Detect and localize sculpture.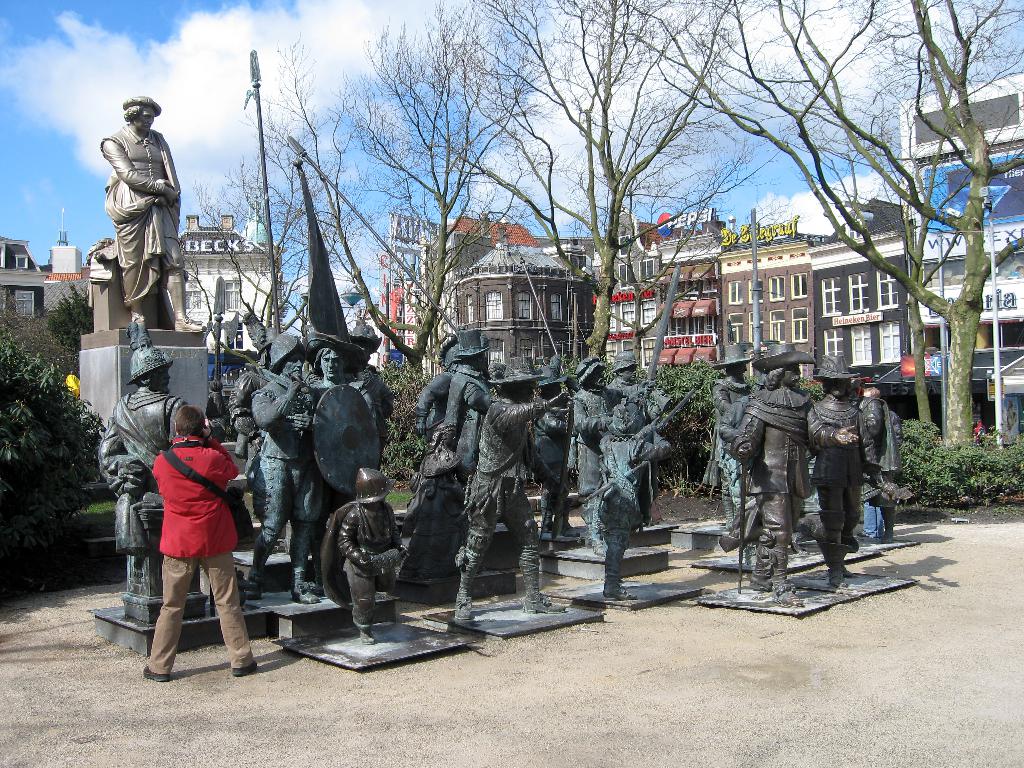
Localized at <region>100, 348, 196, 628</region>.
